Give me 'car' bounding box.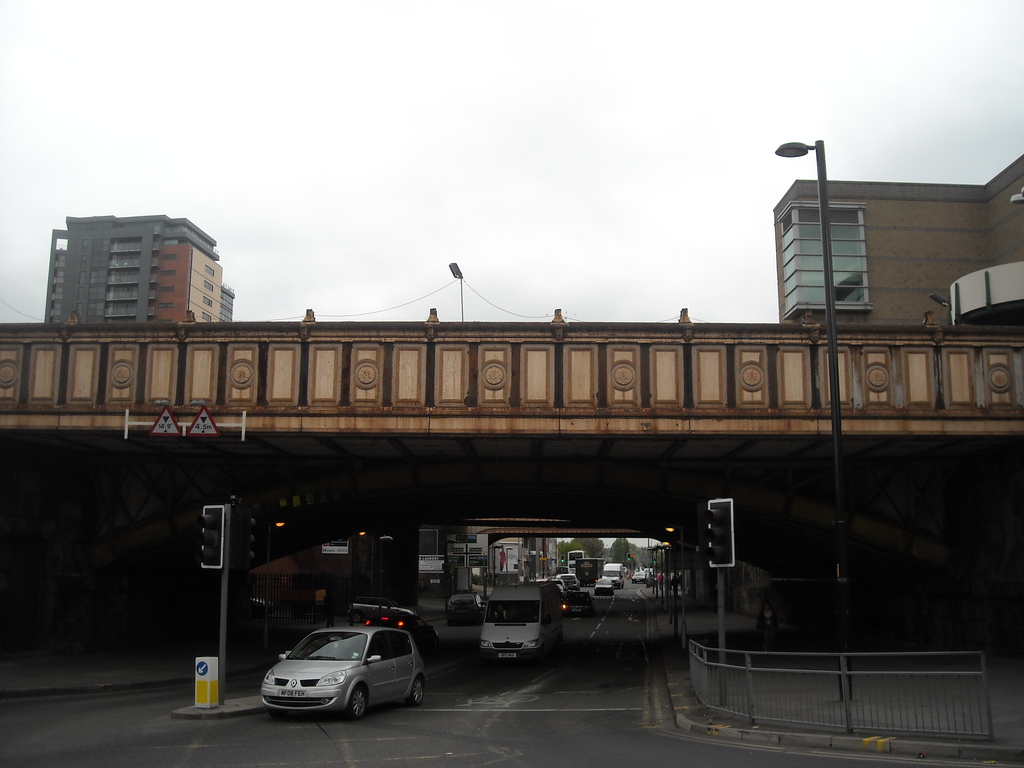
rect(592, 576, 616, 596).
